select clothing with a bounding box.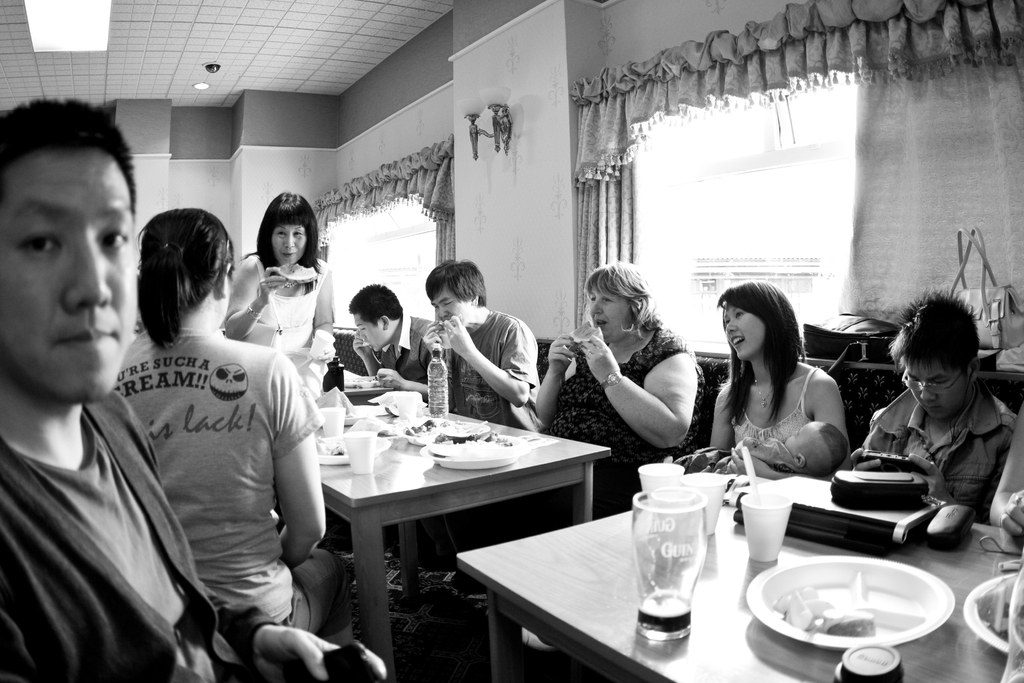
[729, 366, 819, 451].
